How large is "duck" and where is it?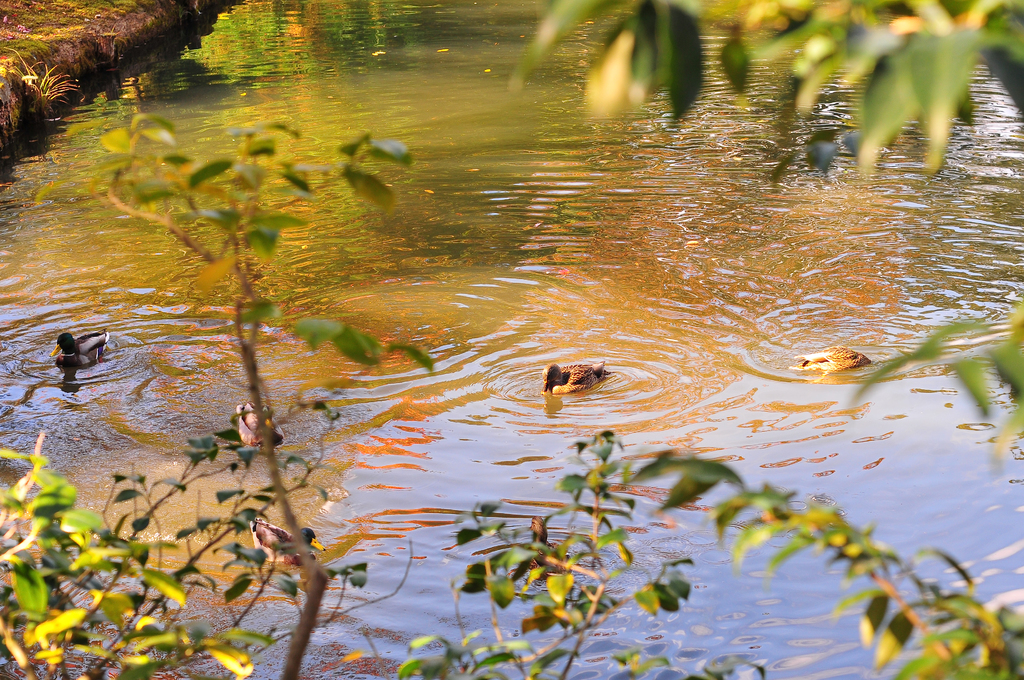
Bounding box: <region>257, 514, 333, 574</region>.
